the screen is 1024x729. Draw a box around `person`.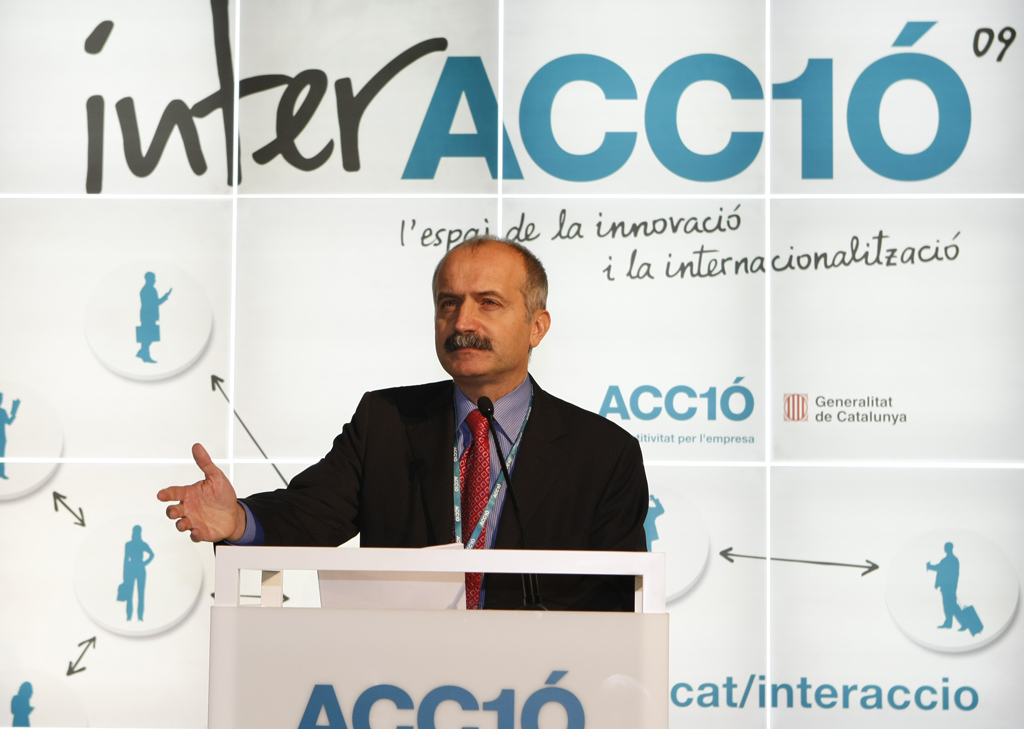
255:230:637:600.
